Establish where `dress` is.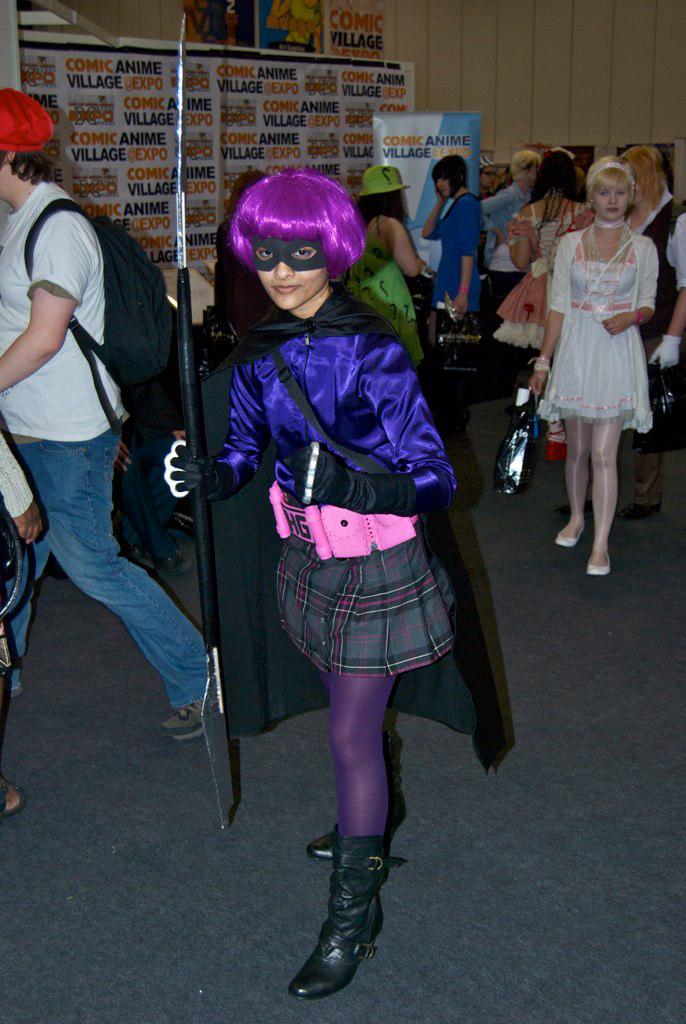
Established at (left=546, top=224, right=658, bottom=433).
